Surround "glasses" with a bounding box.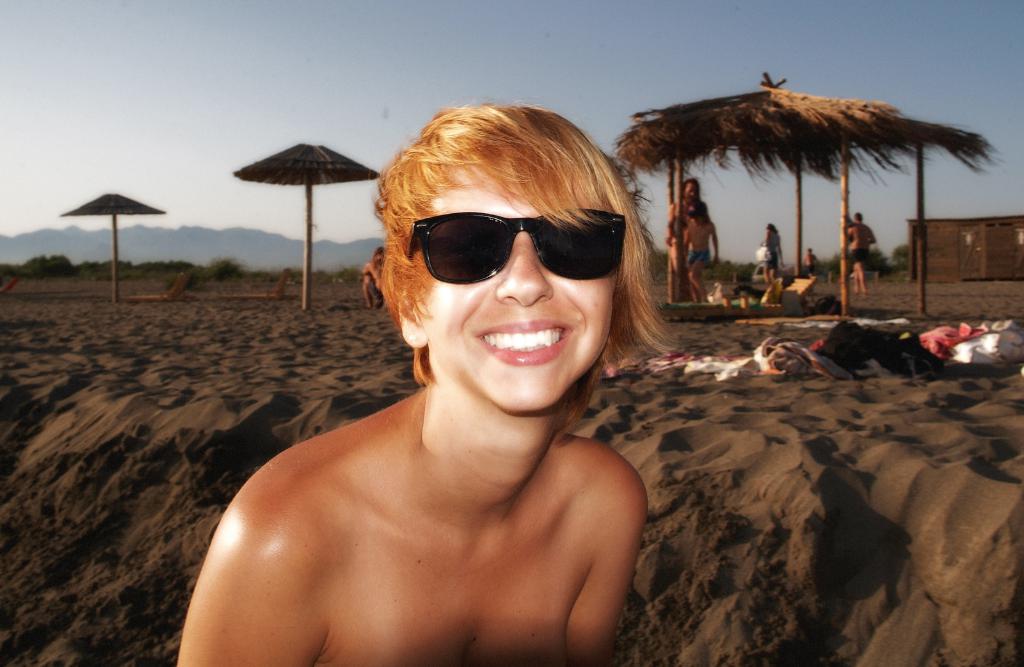
rect(404, 209, 625, 285).
